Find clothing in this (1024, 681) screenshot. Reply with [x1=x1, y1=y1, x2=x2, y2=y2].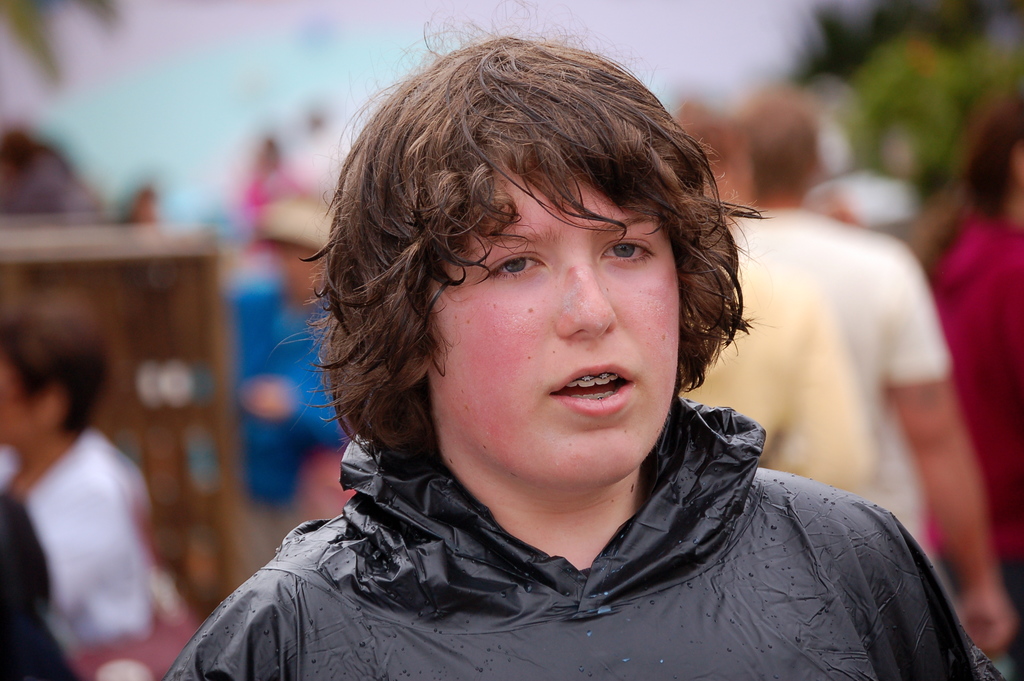
[x1=0, y1=430, x2=158, y2=639].
